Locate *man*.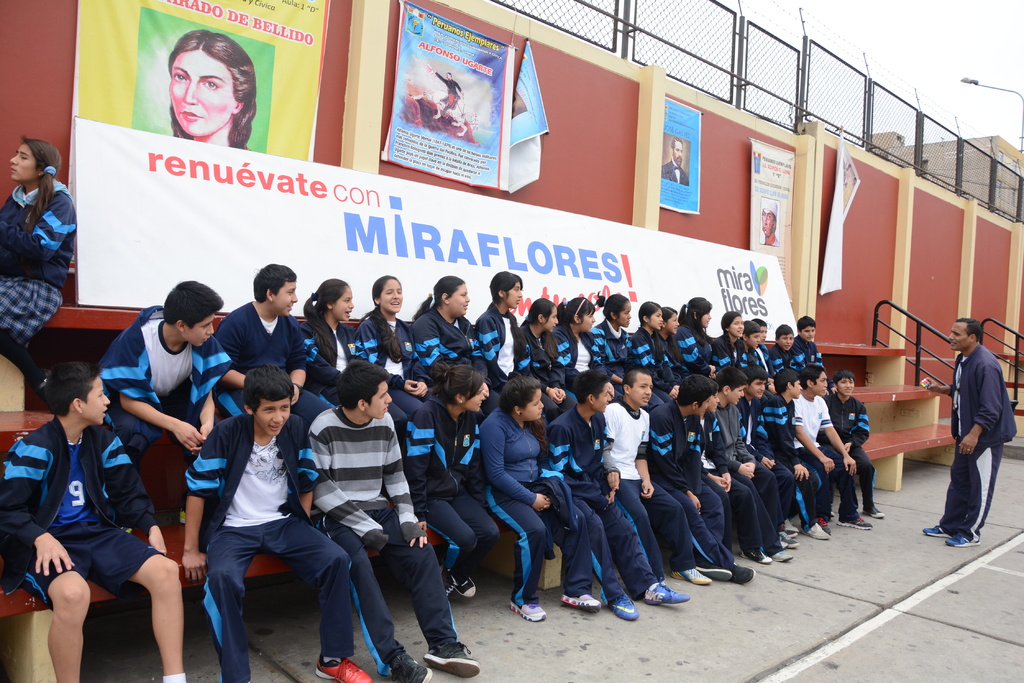
Bounding box: <bbox>762, 197, 779, 250</bbox>.
